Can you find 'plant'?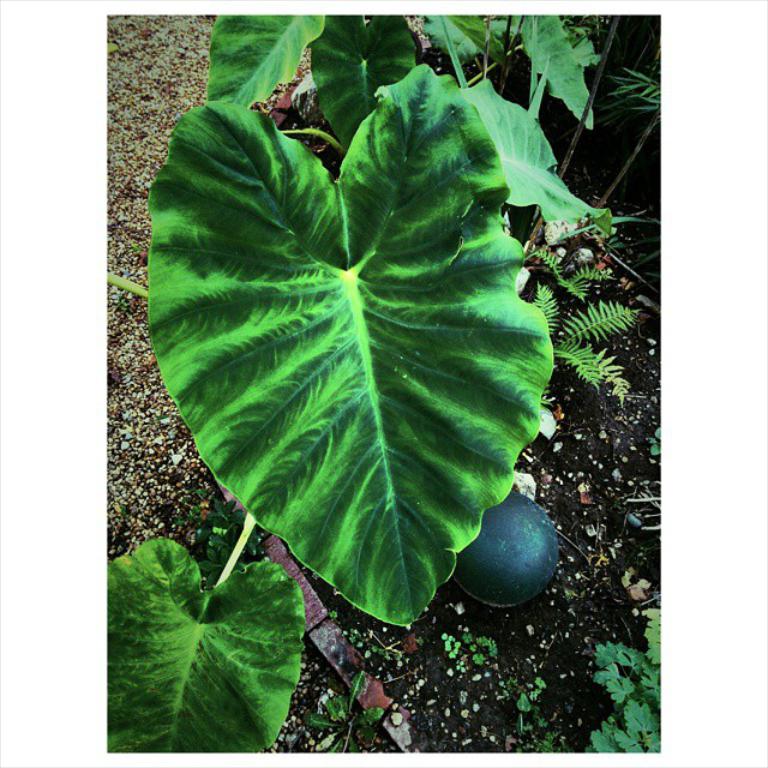
Yes, bounding box: Rect(90, 0, 632, 666).
